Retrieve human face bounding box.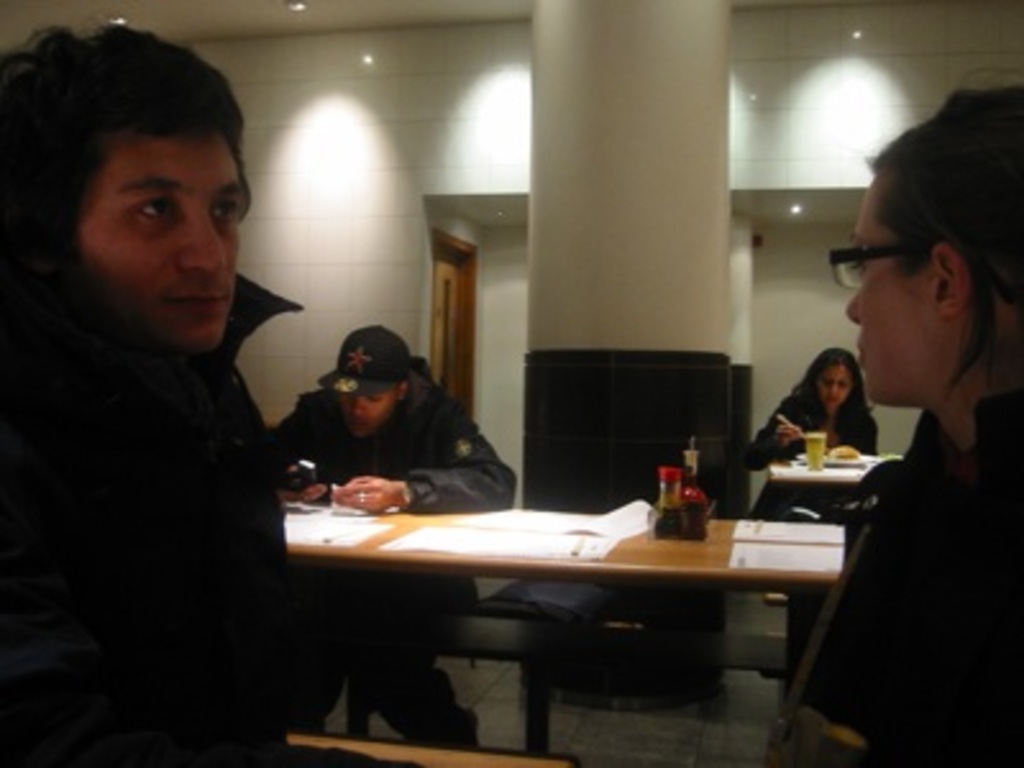
Bounding box: [left=338, top=394, right=387, bottom=435].
